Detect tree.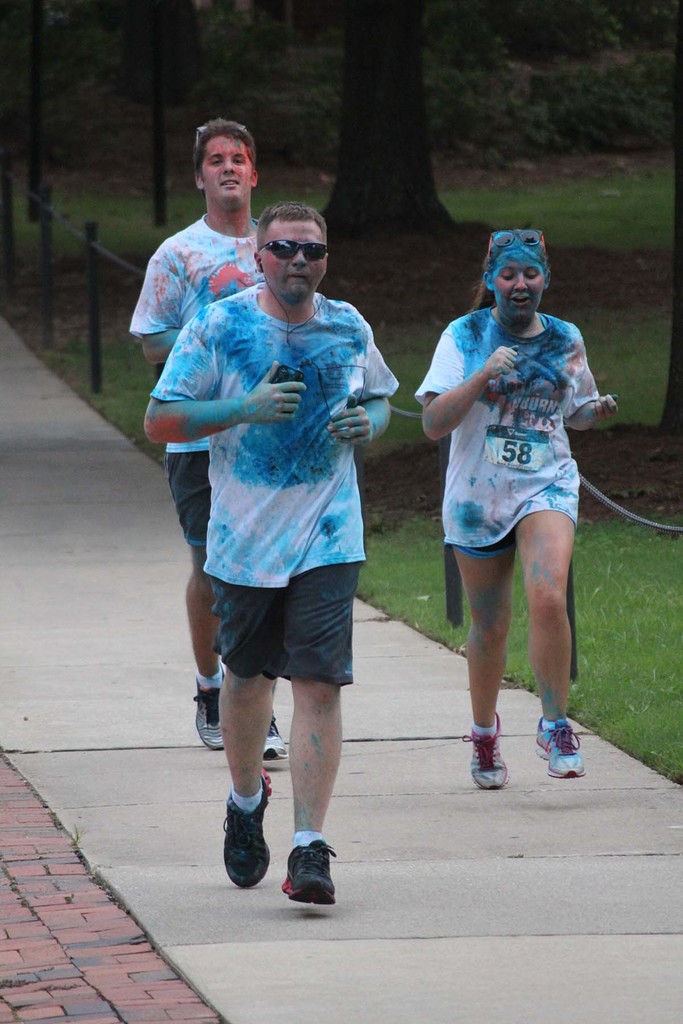
Detected at left=240, top=0, right=682, bottom=234.
